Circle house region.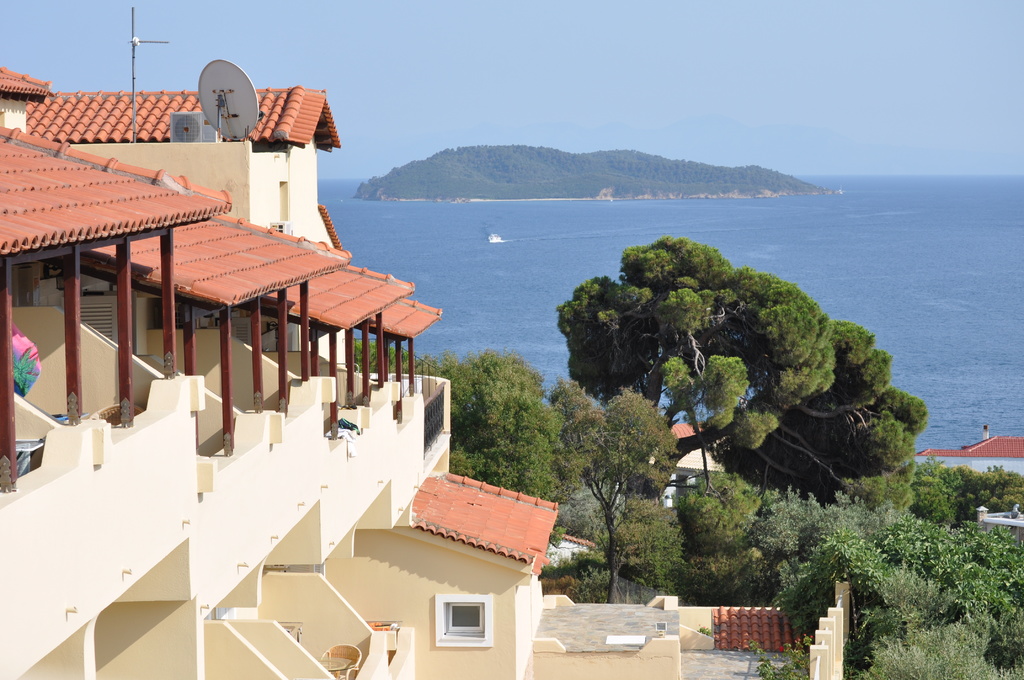
Region: BBox(140, 520, 358, 679).
